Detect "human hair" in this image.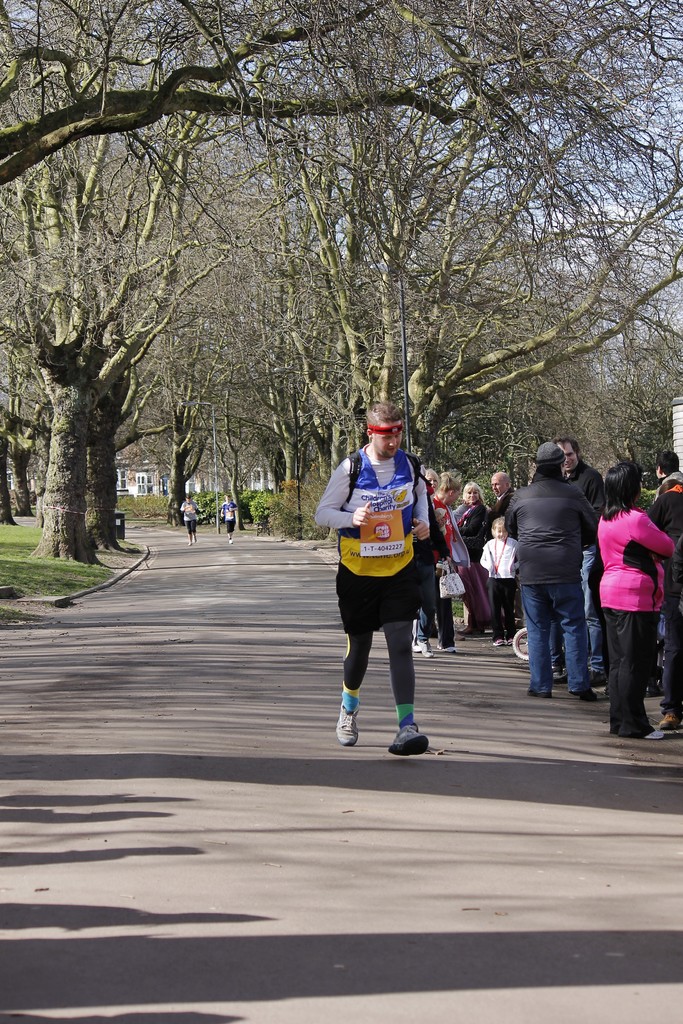
Detection: (439, 469, 456, 492).
